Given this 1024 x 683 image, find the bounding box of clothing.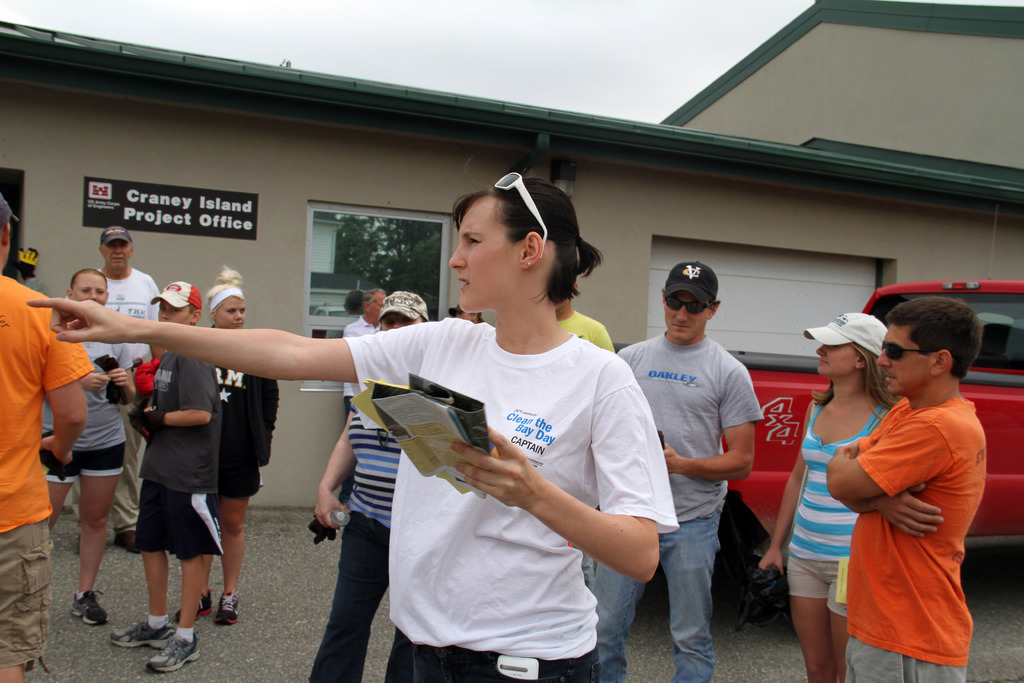
detection(212, 363, 283, 494).
